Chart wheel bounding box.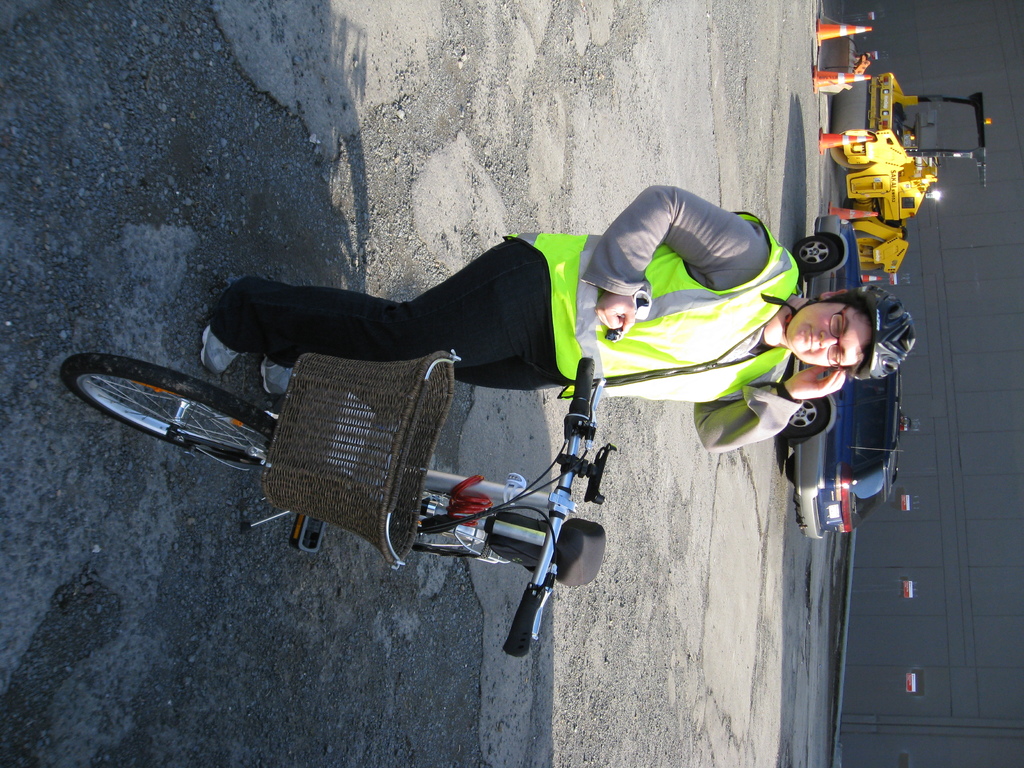
Charted: left=779, top=400, right=829, bottom=437.
